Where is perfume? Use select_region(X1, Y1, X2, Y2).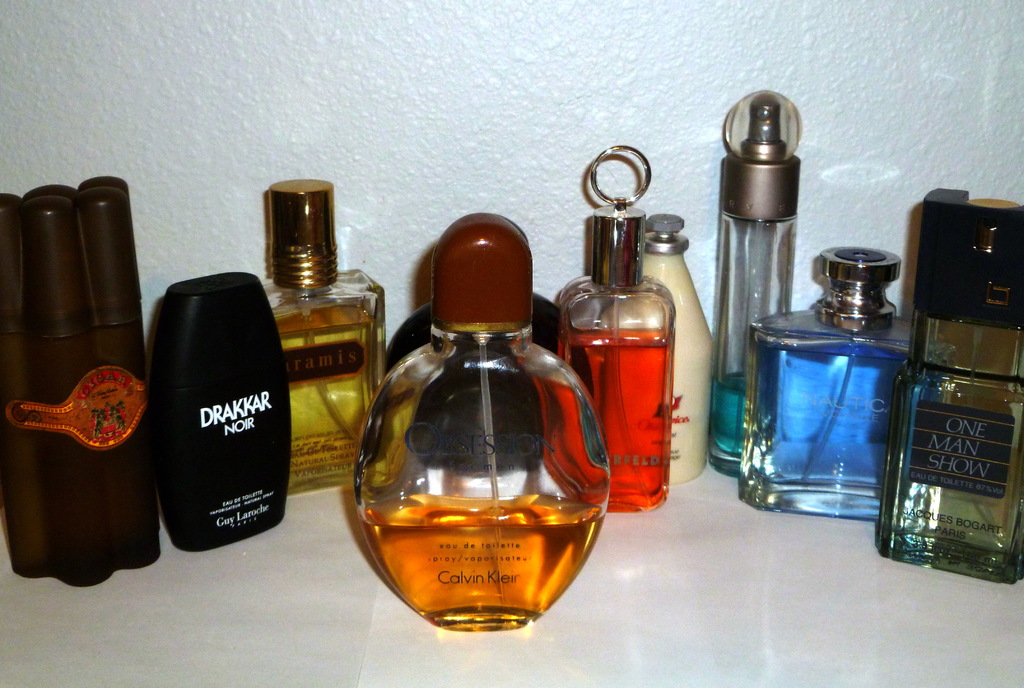
select_region(559, 140, 681, 523).
